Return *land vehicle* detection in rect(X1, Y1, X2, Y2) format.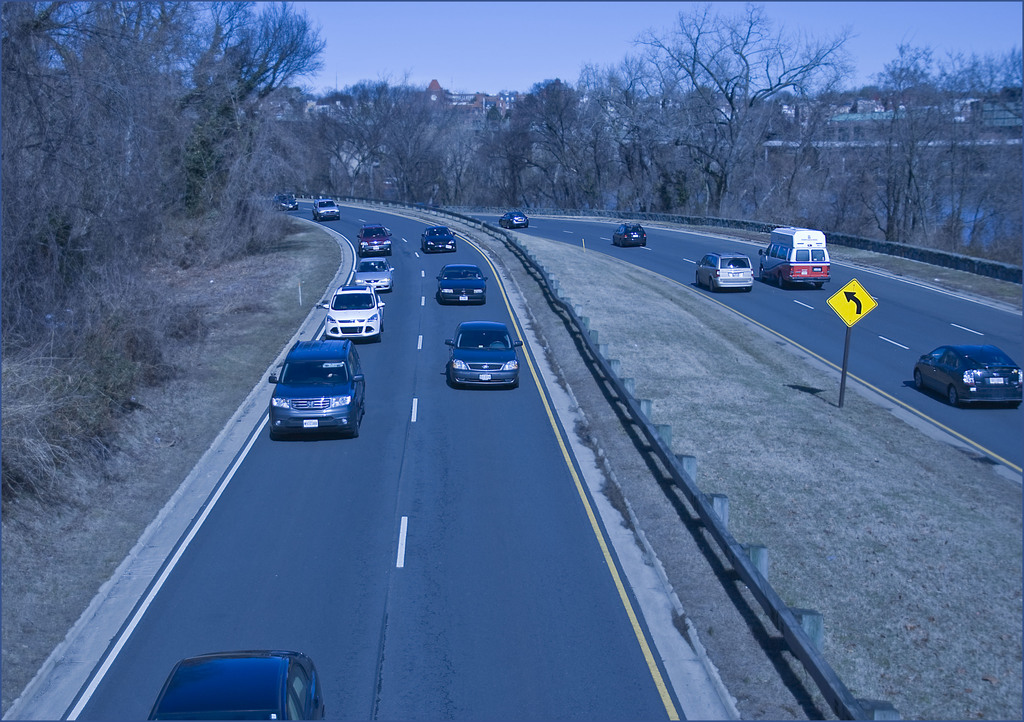
rect(321, 280, 384, 338).
